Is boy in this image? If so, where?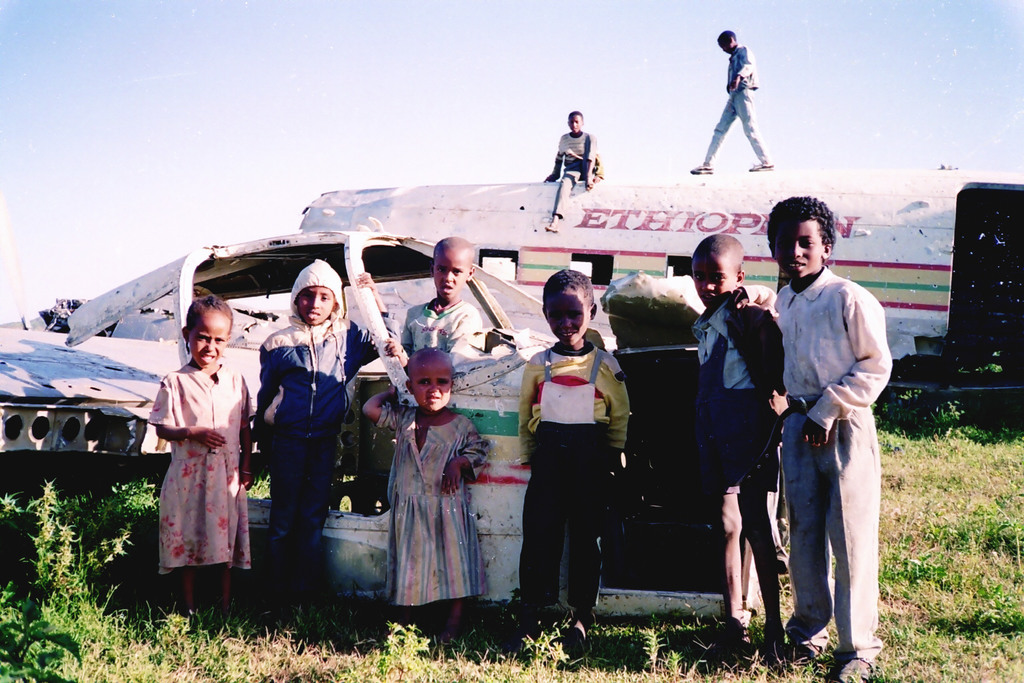
Yes, at [x1=545, y1=110, x2=603, y2=235].
